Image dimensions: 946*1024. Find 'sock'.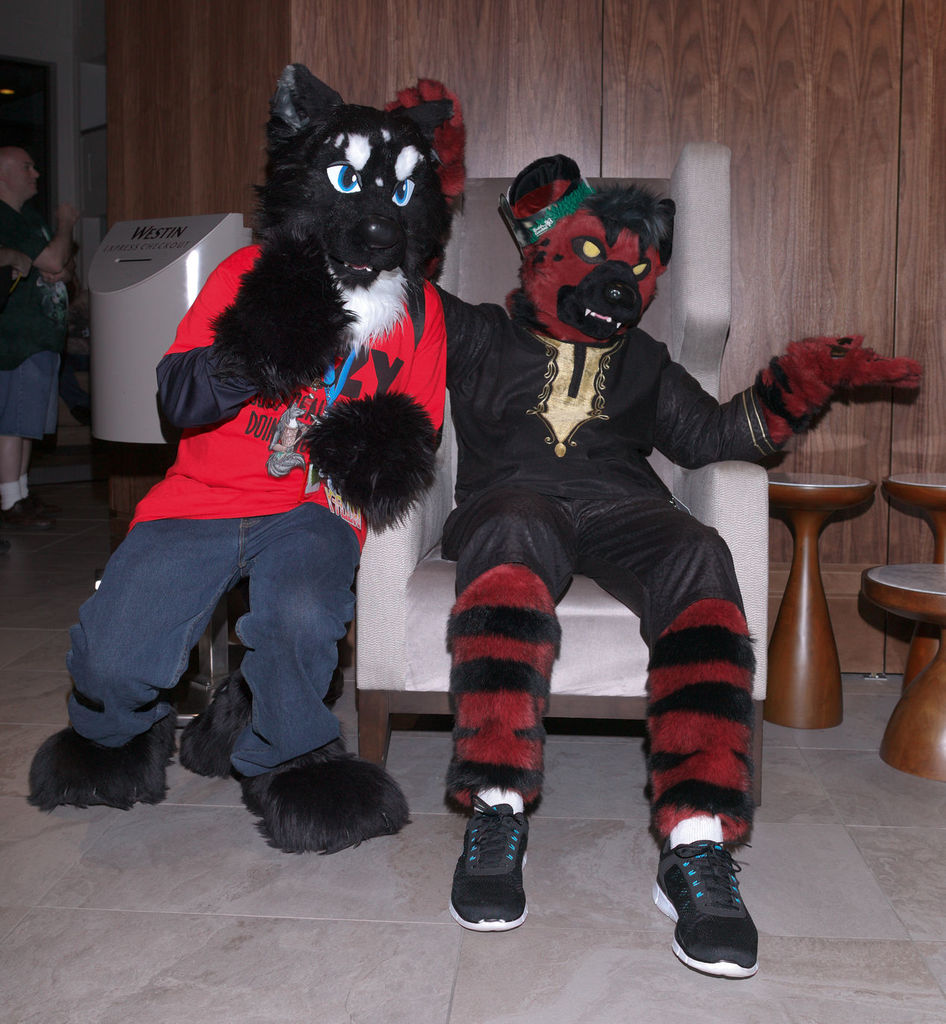
<region>473, 782, 524, 816</region>.
